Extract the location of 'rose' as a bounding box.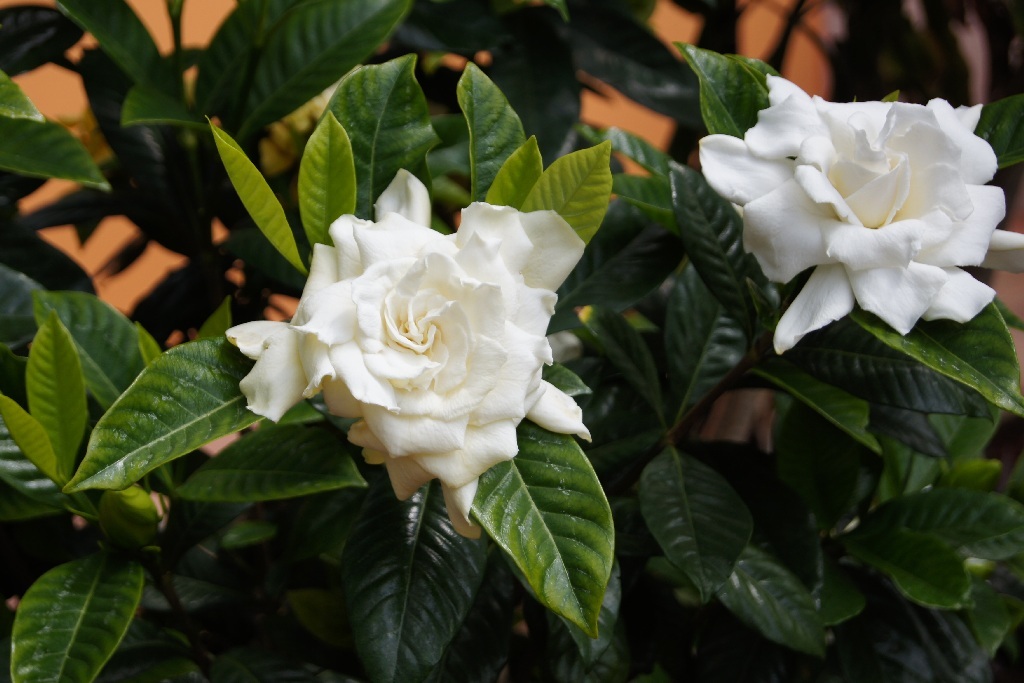
region(223, 171, 598, 540).
